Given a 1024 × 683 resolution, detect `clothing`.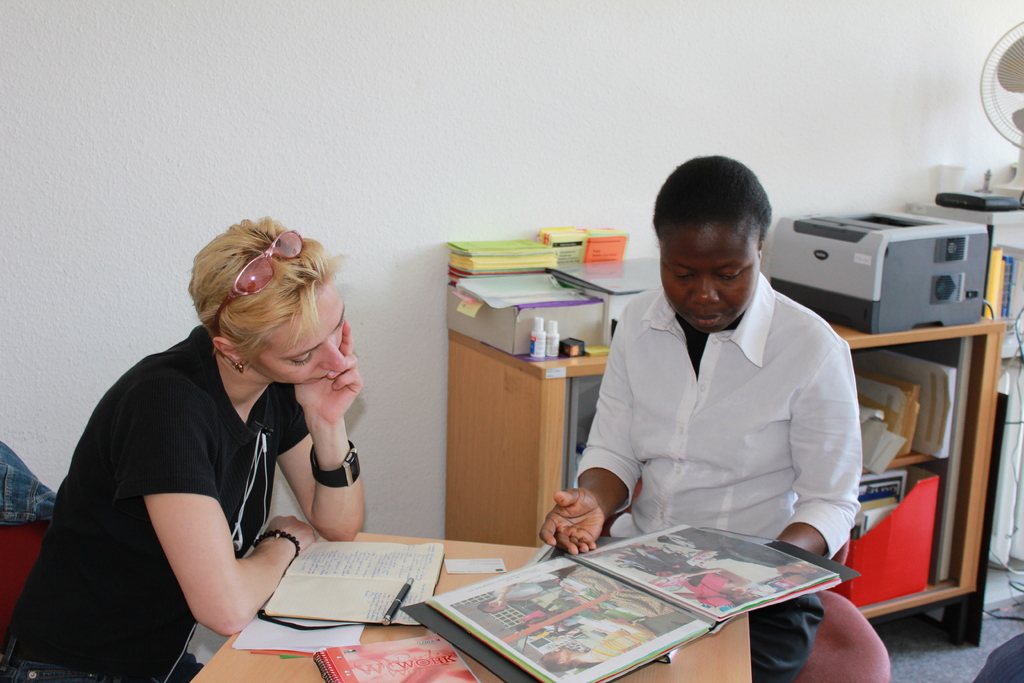
bbox=[578, 270, 890, 682].
